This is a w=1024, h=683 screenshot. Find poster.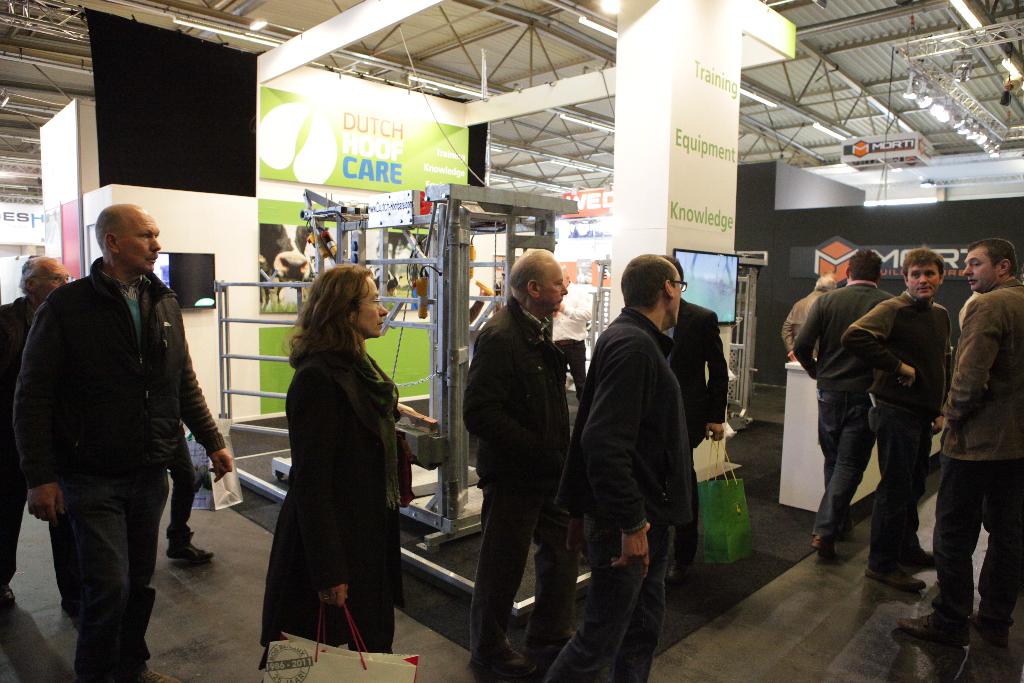
Bounding box: 0/204/56/241.
